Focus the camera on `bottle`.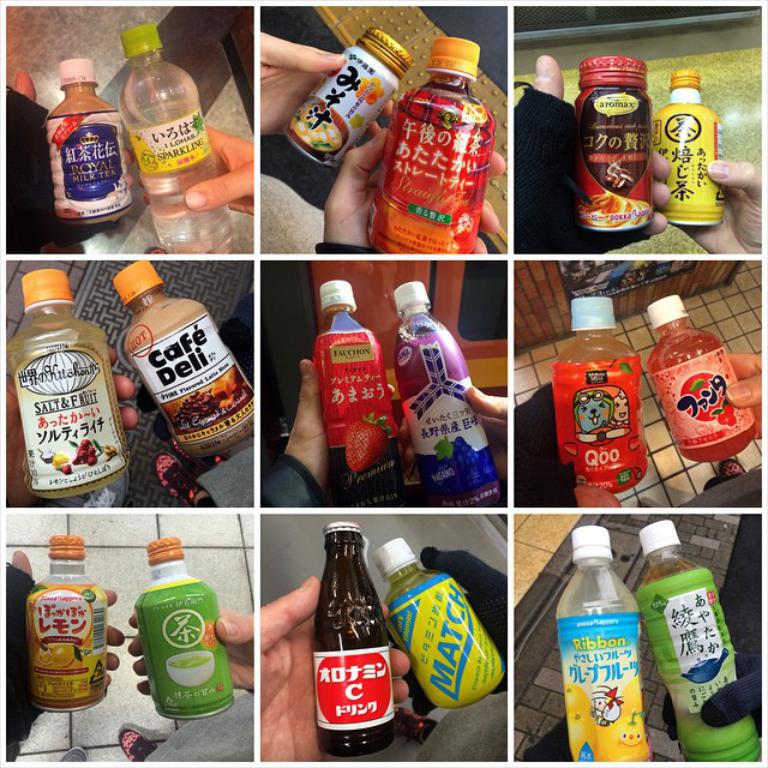
Focus region: region(0, 268, 125, 511).
